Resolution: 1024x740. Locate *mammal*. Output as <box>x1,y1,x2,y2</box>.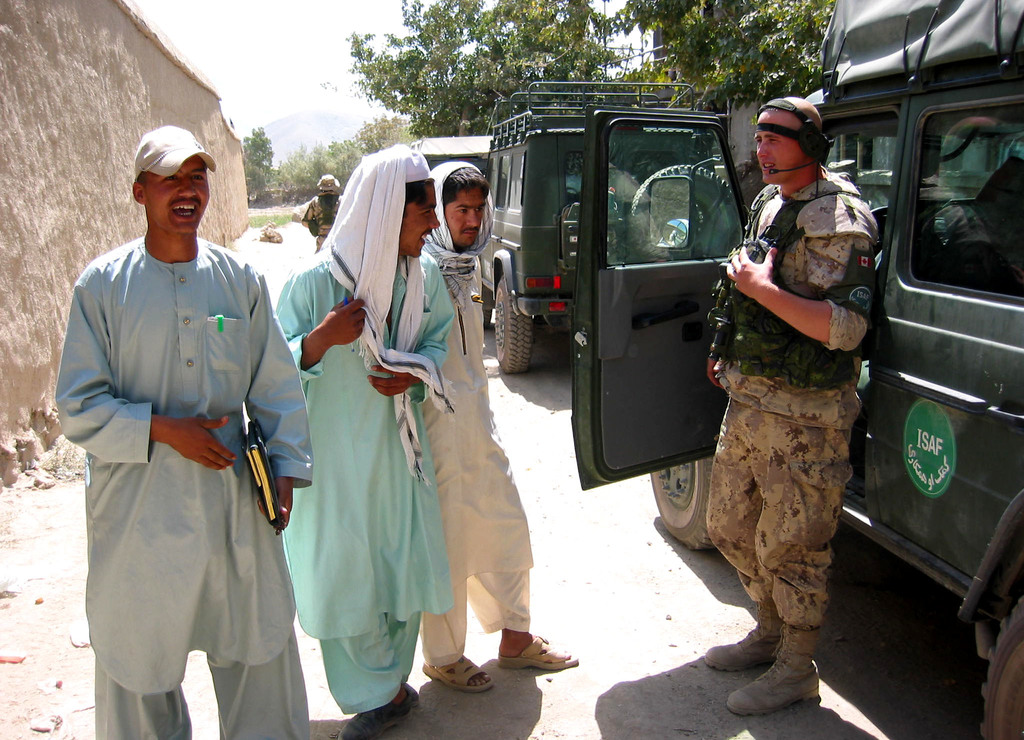
<box>704,98,876,718</box>.
